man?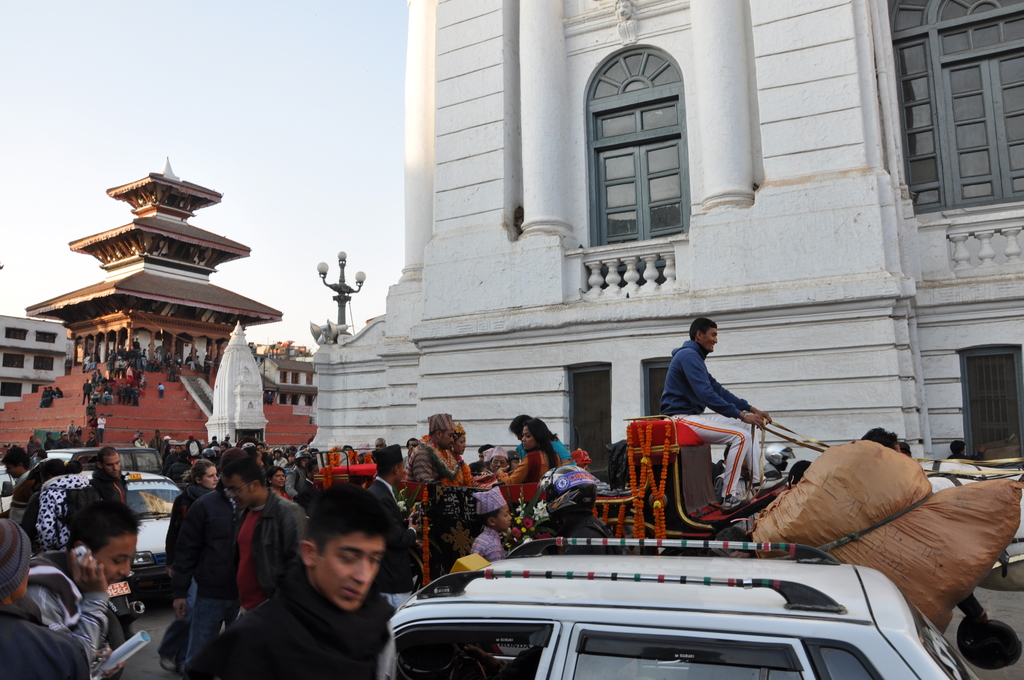
(left=468, top=441, right=496, bottom=478)
